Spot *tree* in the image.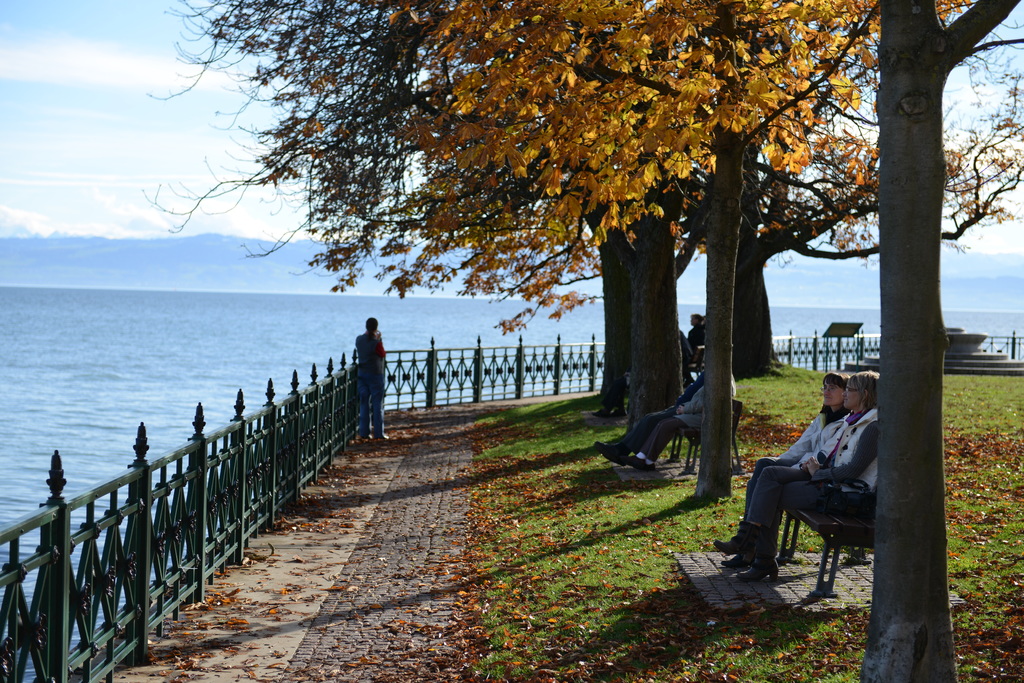
*tree* found at {"left": 530, "top": 27, "right": 865, "bottom": 457}.
